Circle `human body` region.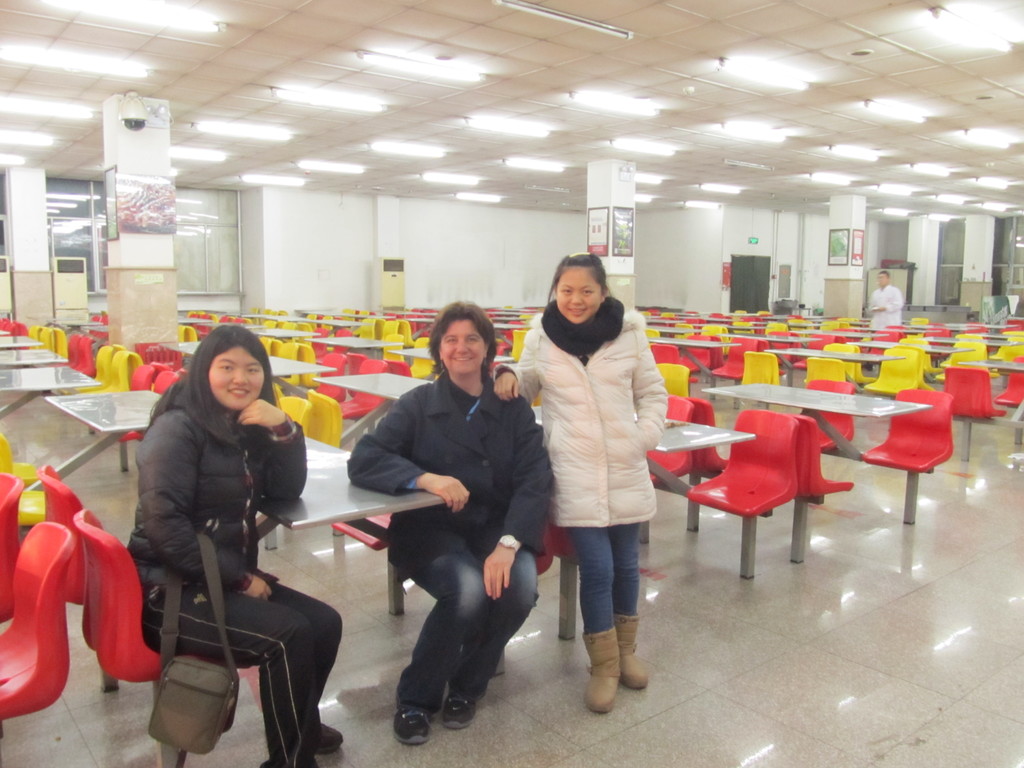
Region: 346,371,554,746.
